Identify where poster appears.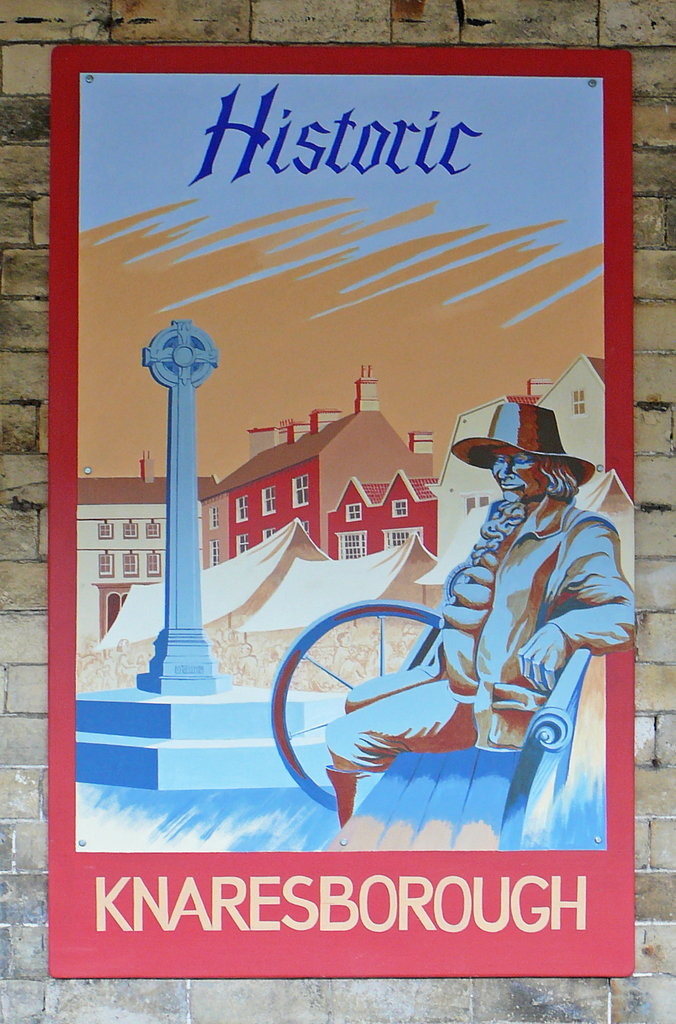
Appears at (left=54, top=40, right=637, bottom=972).
